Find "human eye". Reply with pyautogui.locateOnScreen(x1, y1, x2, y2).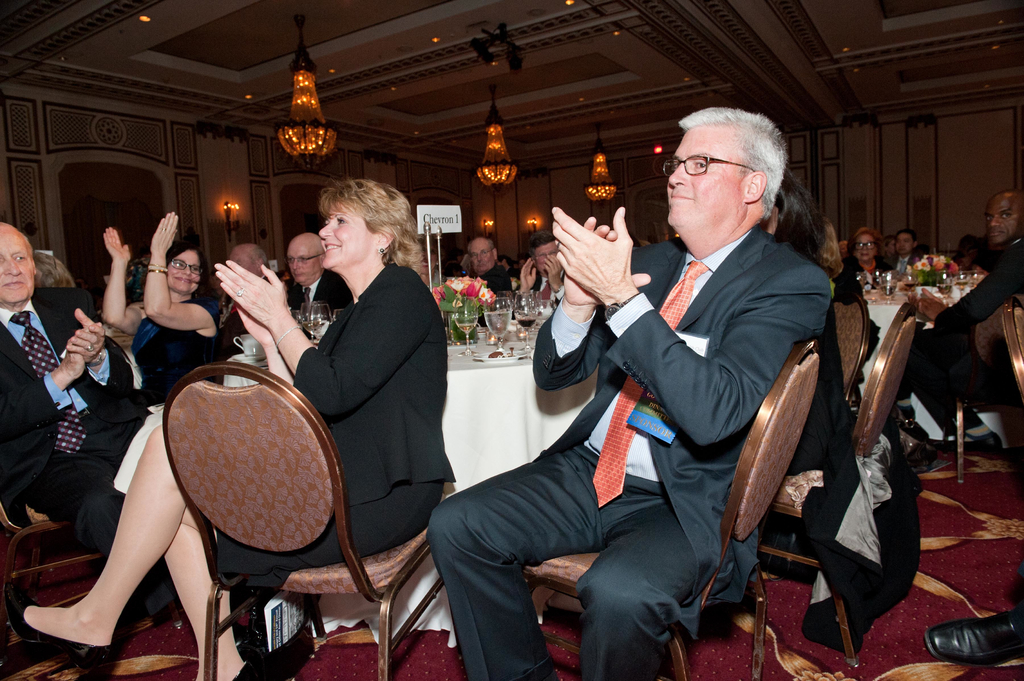
pyautogui.locateOnScreen(14, 255, 25, 262).
